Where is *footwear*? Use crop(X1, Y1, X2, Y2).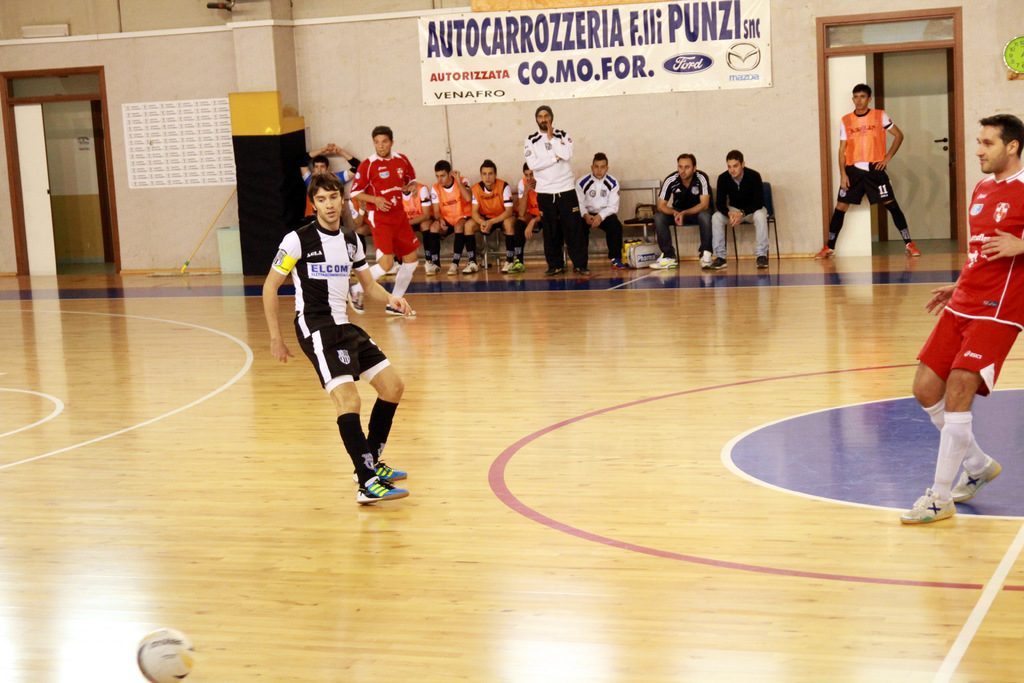
crop(351, 283, 363, 315).
